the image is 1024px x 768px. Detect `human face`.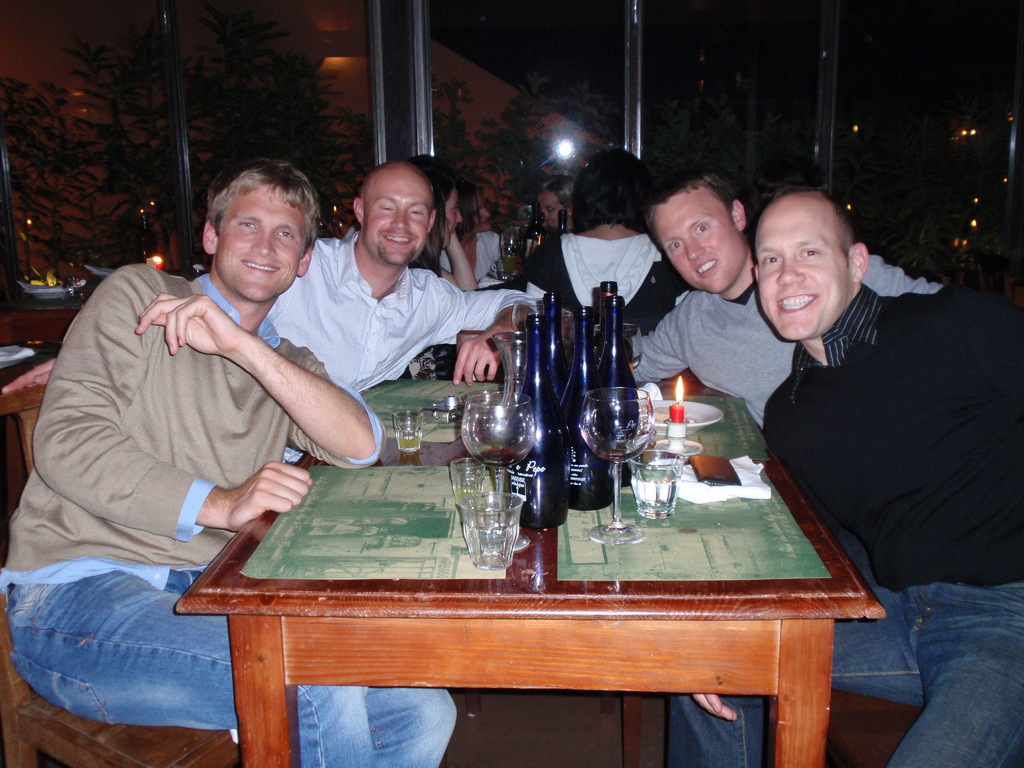
Detection: {"x1": 759, "y1": 201, "x2": 846, "y2": 341}.
